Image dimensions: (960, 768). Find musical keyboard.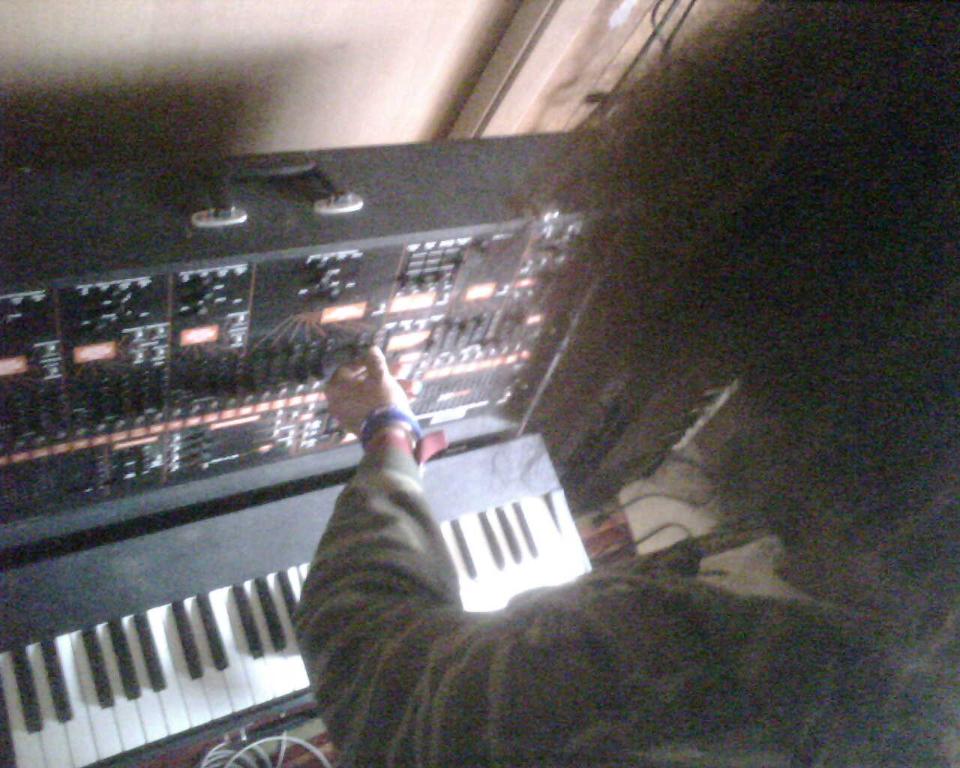
(0, 428, 605, 767).
